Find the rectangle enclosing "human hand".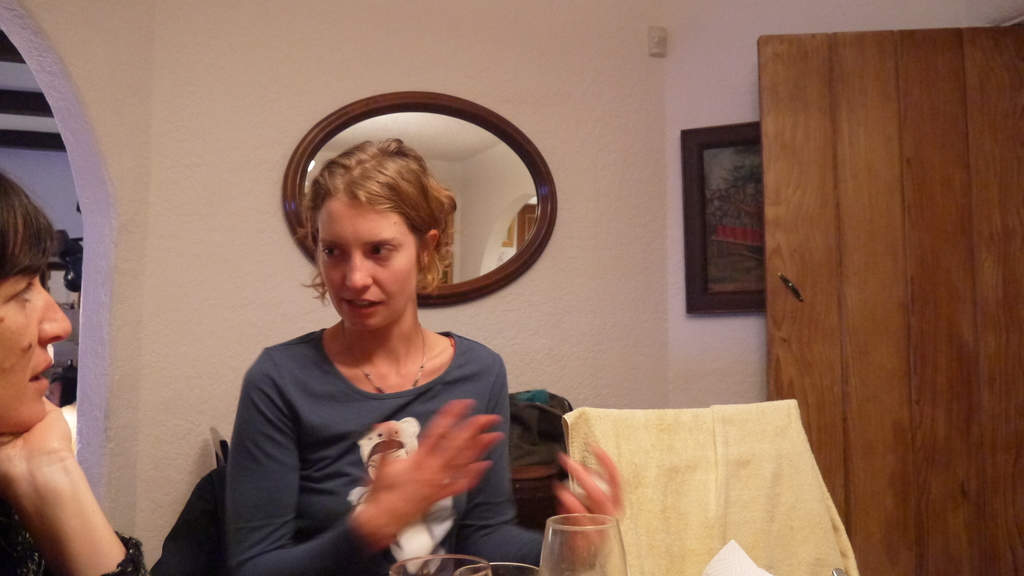
<region>553, 442, 630, 566</region>.
